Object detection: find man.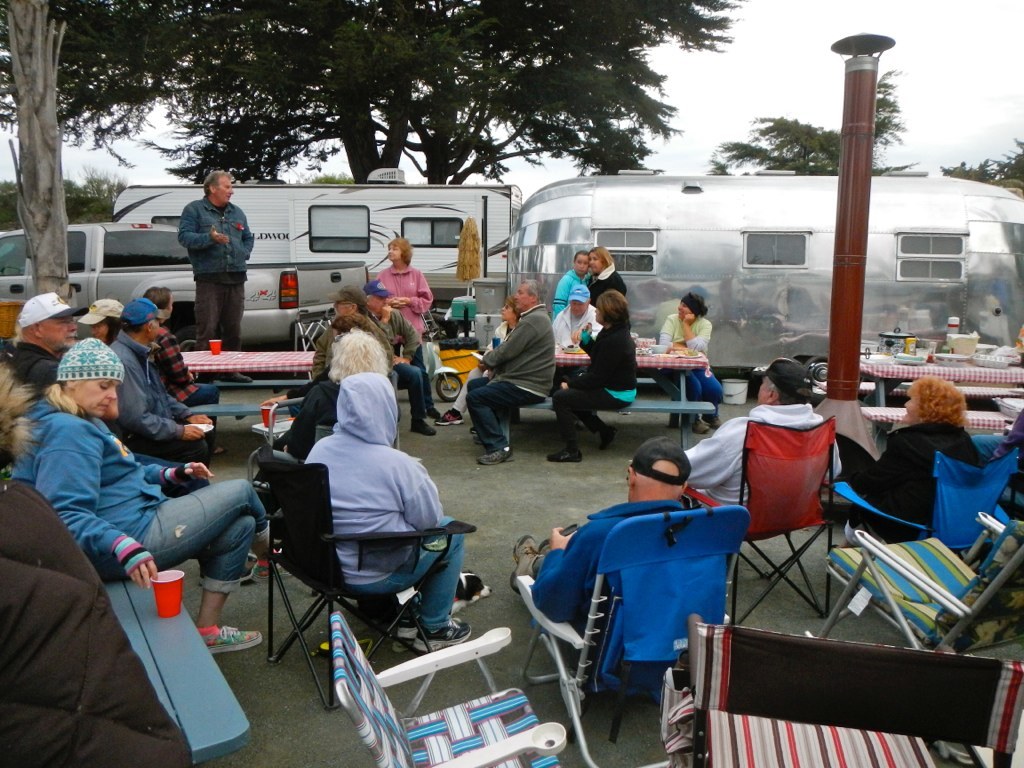
bbox=[105, 297, 237, 468].
